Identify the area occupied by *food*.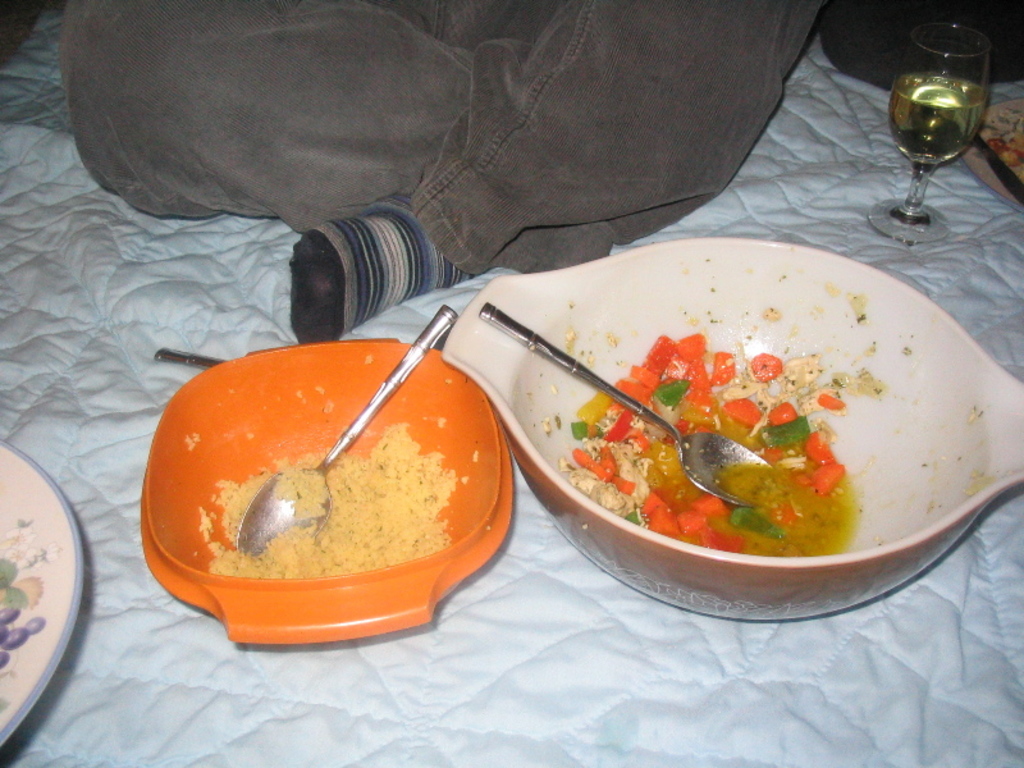
Area: 152,348,502,613.
